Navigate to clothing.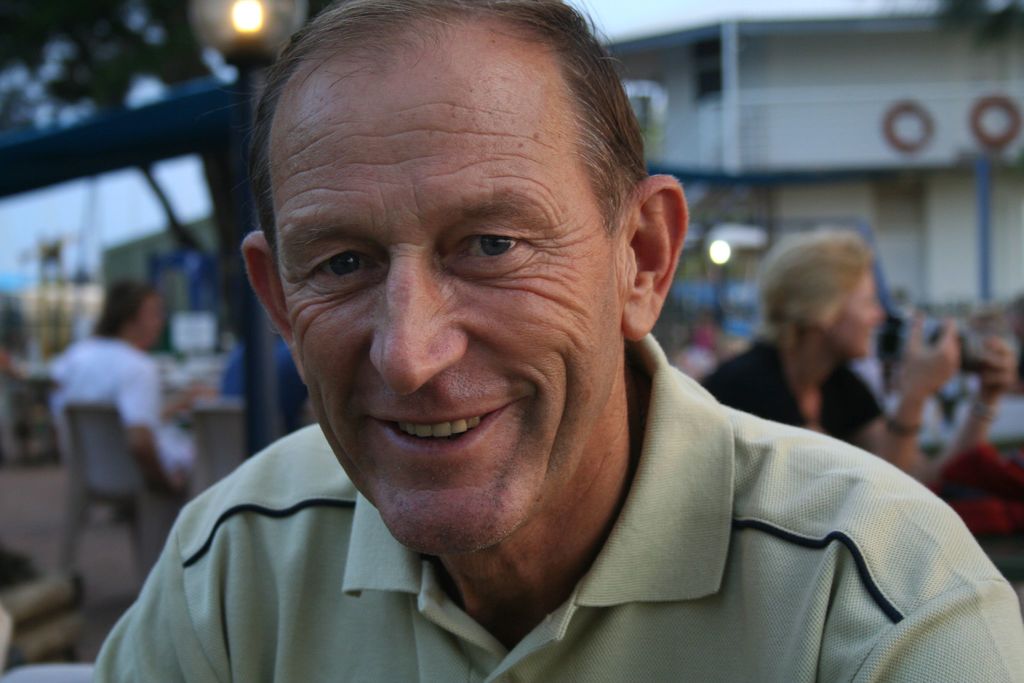
Navigation target: 49:330:204:490.
